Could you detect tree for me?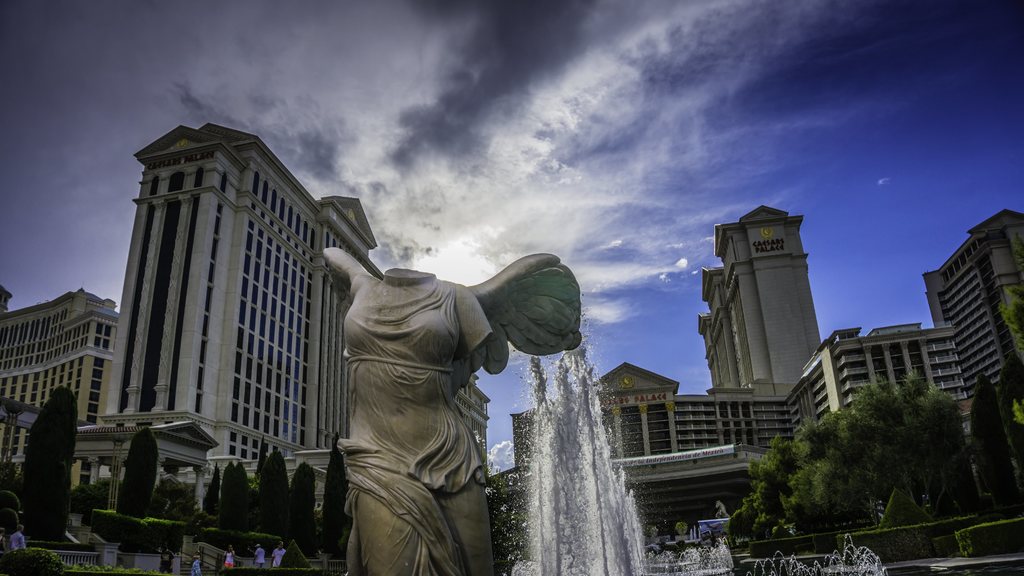
Detection result: left=220, top=456, right=257, bottom=540.
